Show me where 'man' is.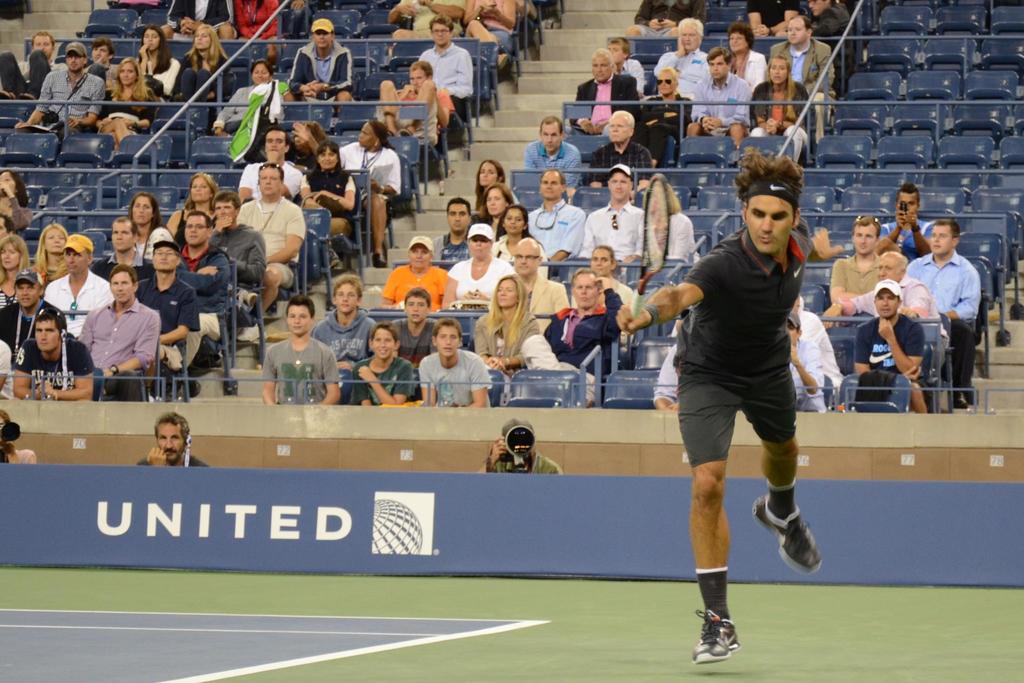
'man' is at rect(371, 58, 457, 150).
